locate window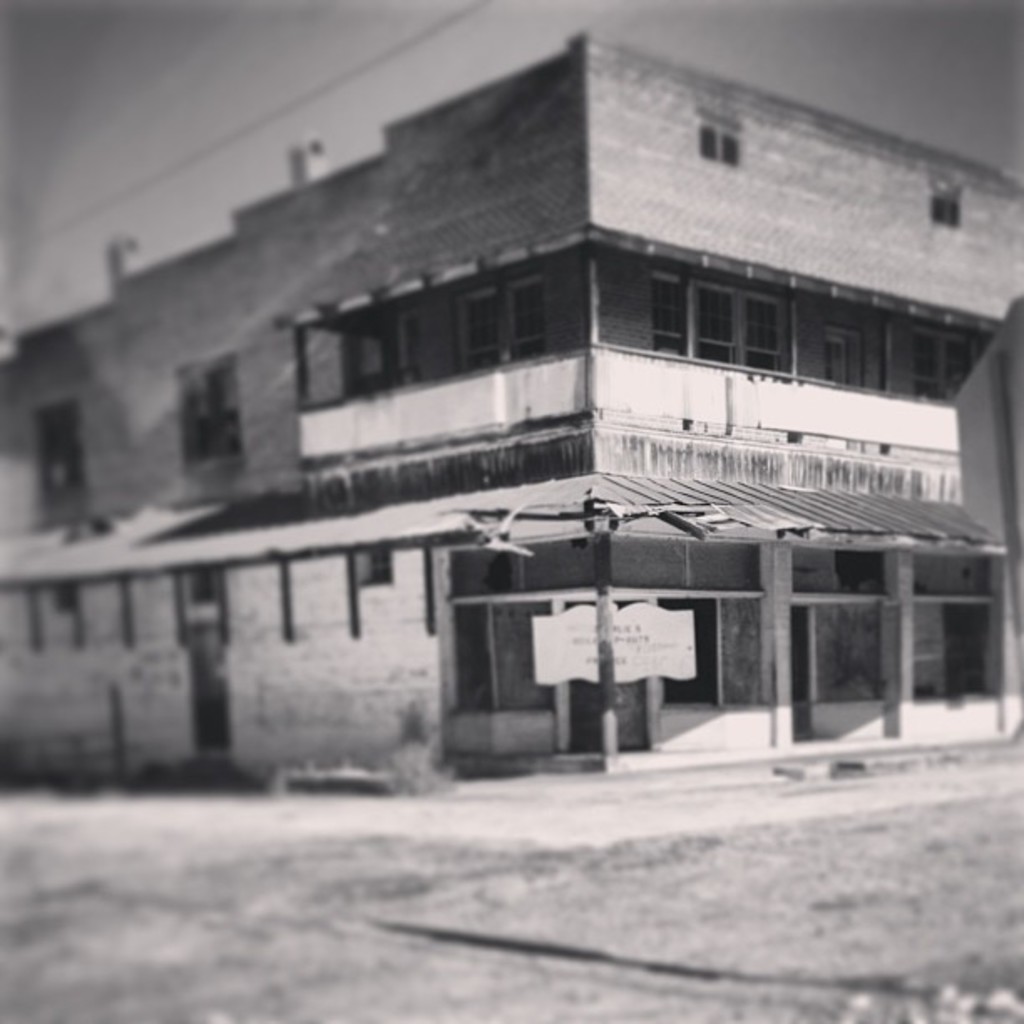
rect(664, 279, 775, 385)
